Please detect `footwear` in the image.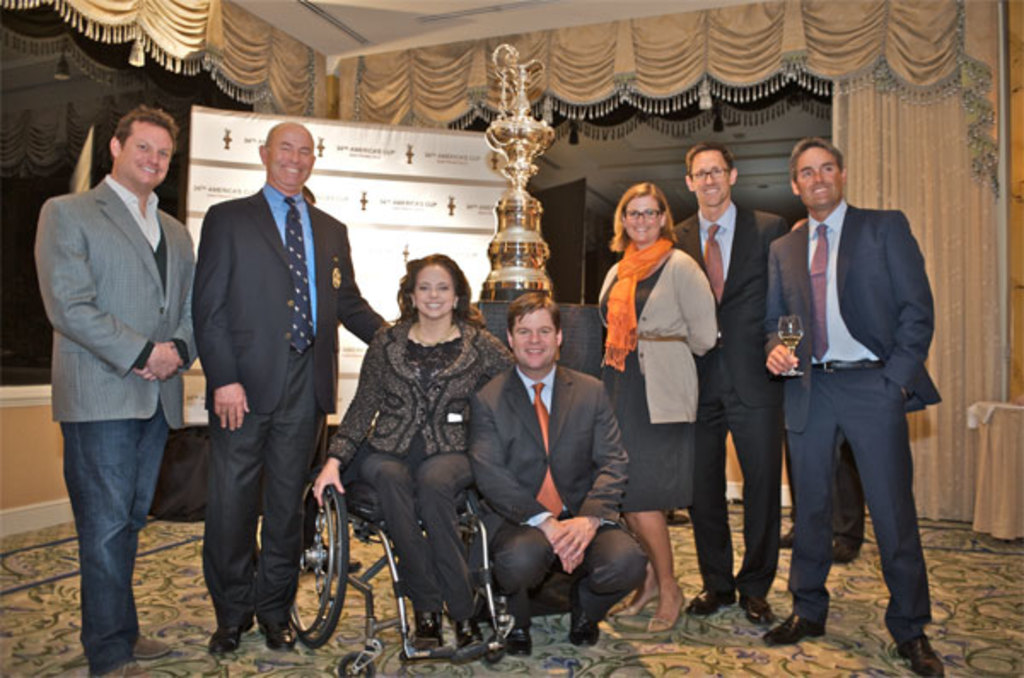
bbox=[737, 582, 777, 627].
